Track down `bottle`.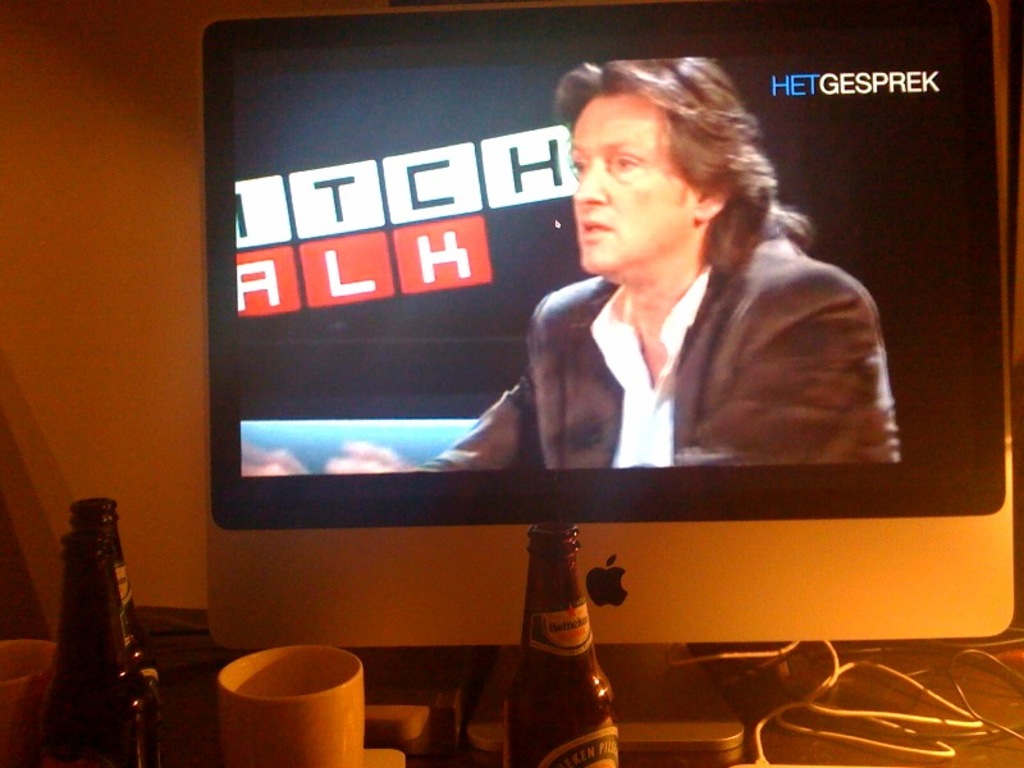
Tracked to (left=508, top=507, right=622, bottom=767).
